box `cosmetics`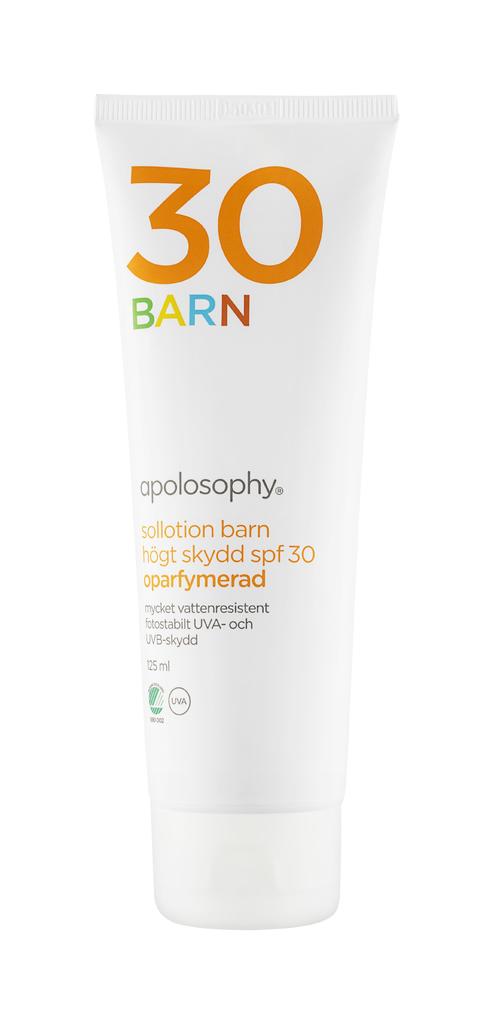
rect(97, 55, 383, 986)
